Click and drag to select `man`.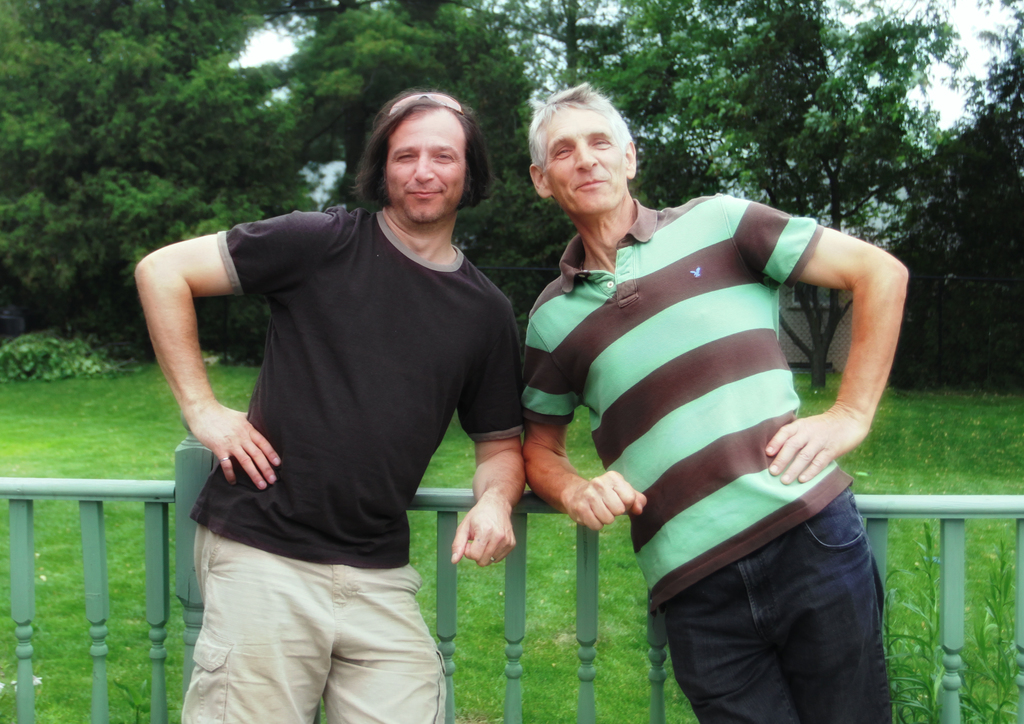
Selection: x1=536 y1=148 x2=915 y2=713.
